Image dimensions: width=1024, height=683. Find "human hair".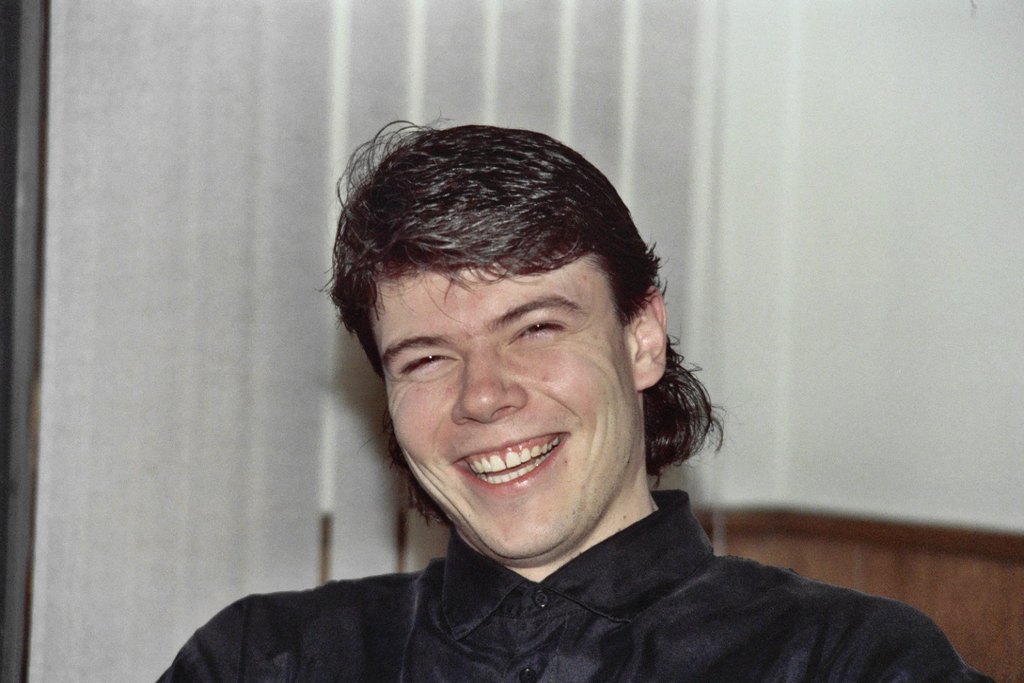
[328,113,681,492].
